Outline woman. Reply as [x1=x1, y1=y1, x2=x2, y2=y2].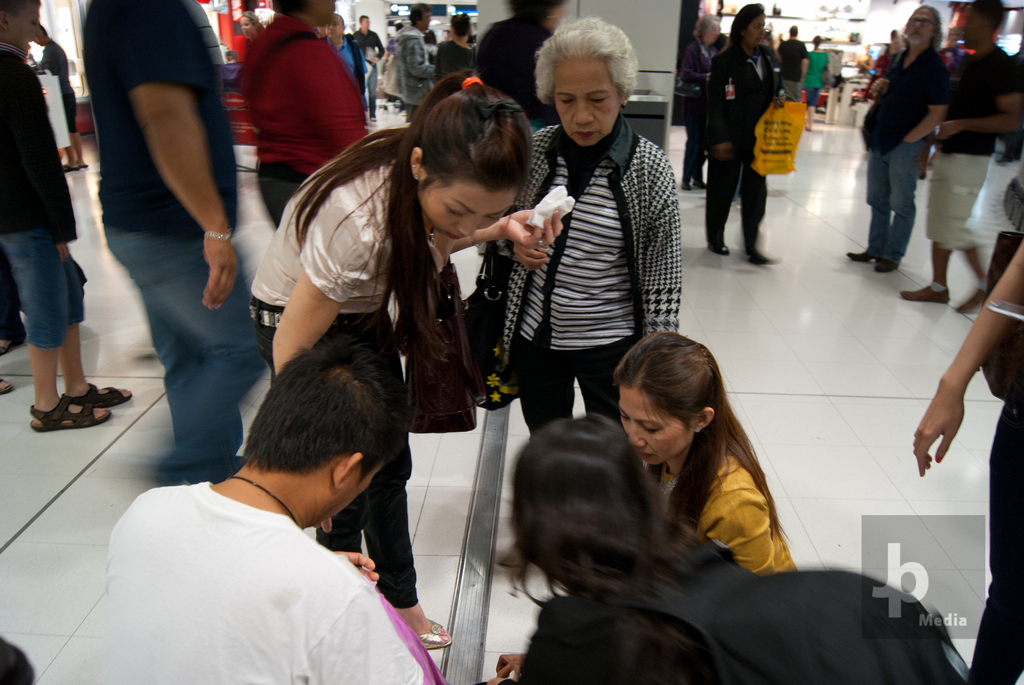
[x1=610, y1=327, x2=808, y2=585].
